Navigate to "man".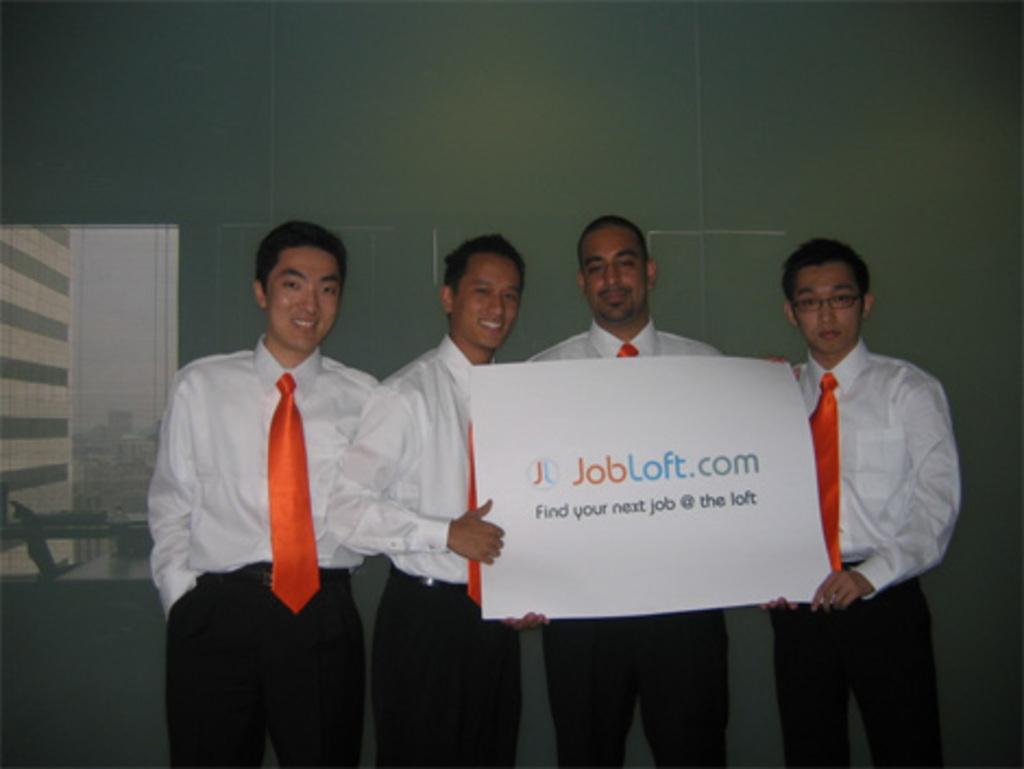
Navigation target: locate(327, 227, 527, 767).
